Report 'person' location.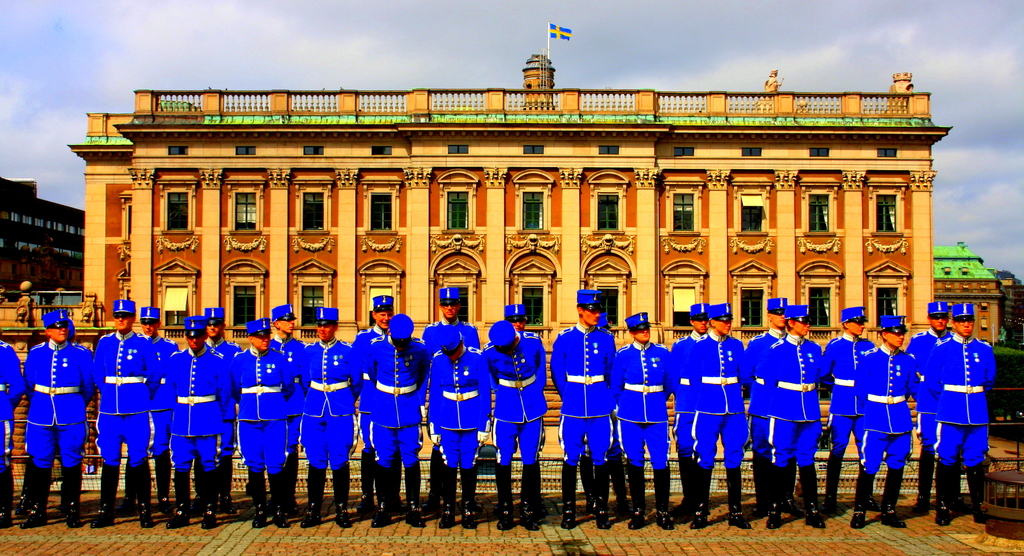
Report: 17, 292, 86, 517.
